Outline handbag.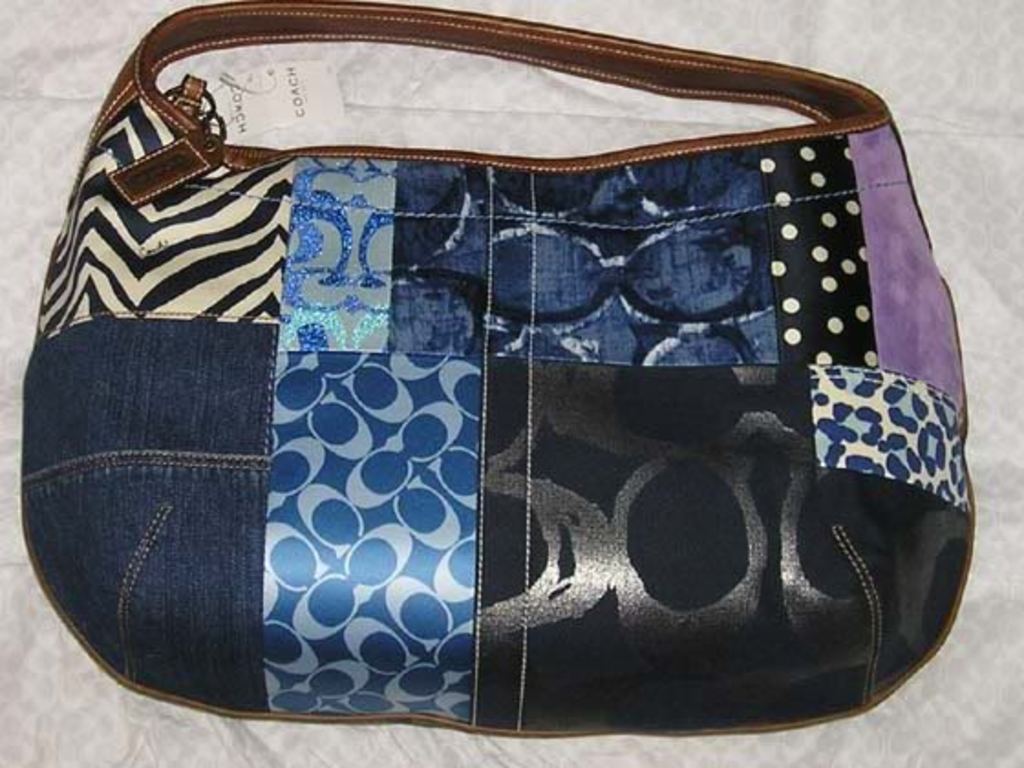
Outline: select_region(24, 0, 976, 741).
